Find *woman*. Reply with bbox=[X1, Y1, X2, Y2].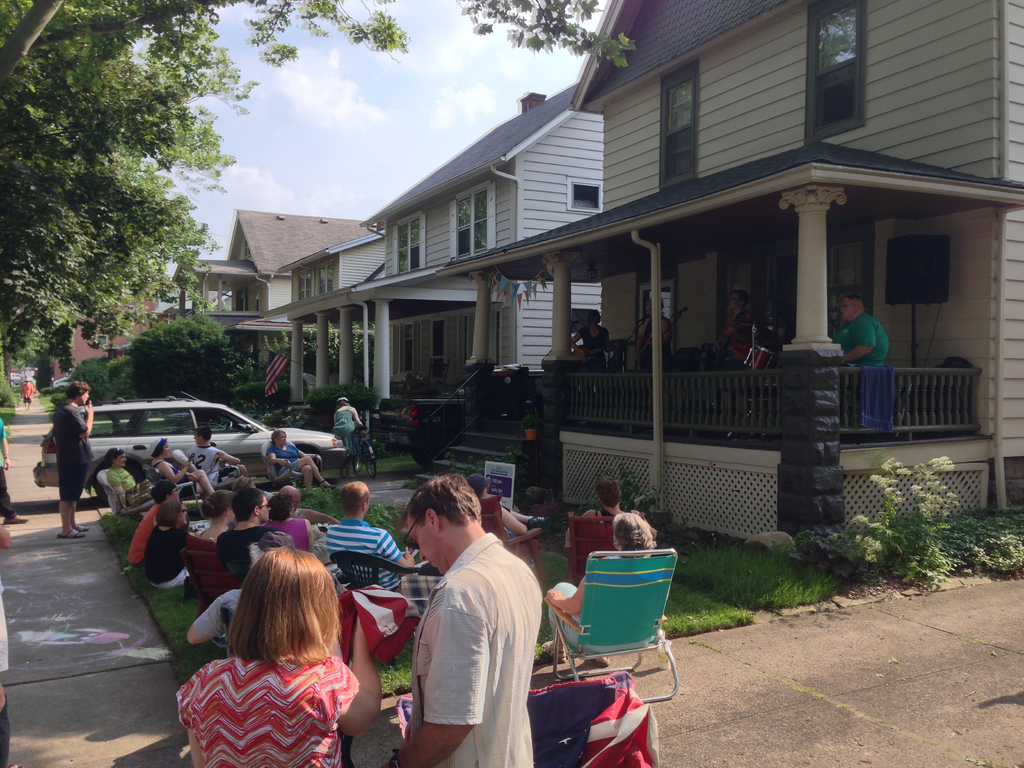
bbox=[199, 491, 234, 541].
